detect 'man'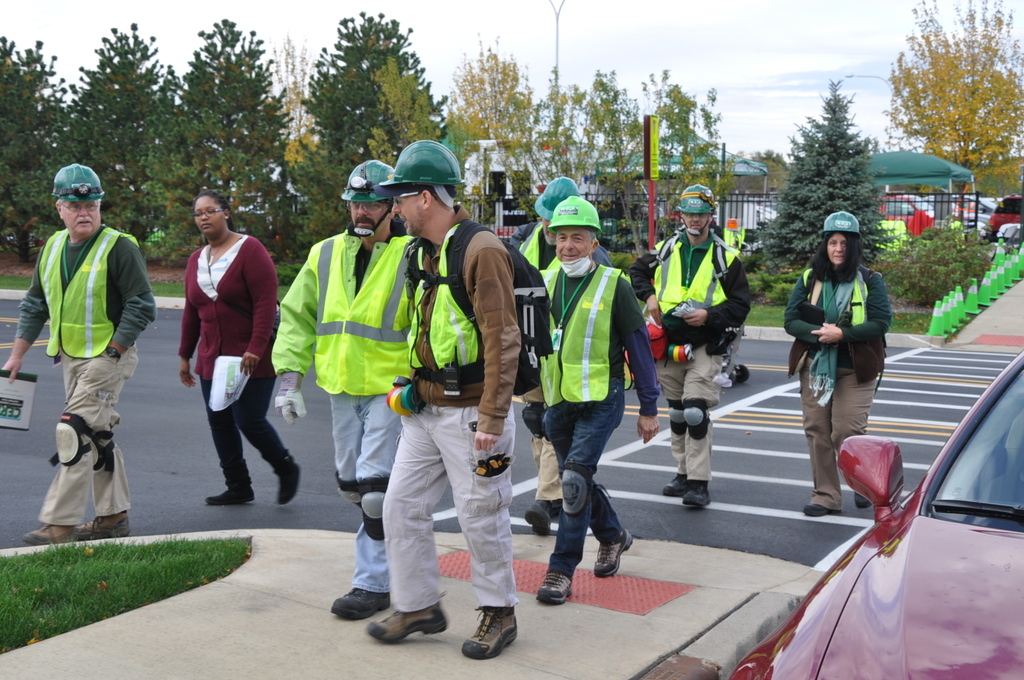
x1=367 y1=139 x2=550 y2=656
